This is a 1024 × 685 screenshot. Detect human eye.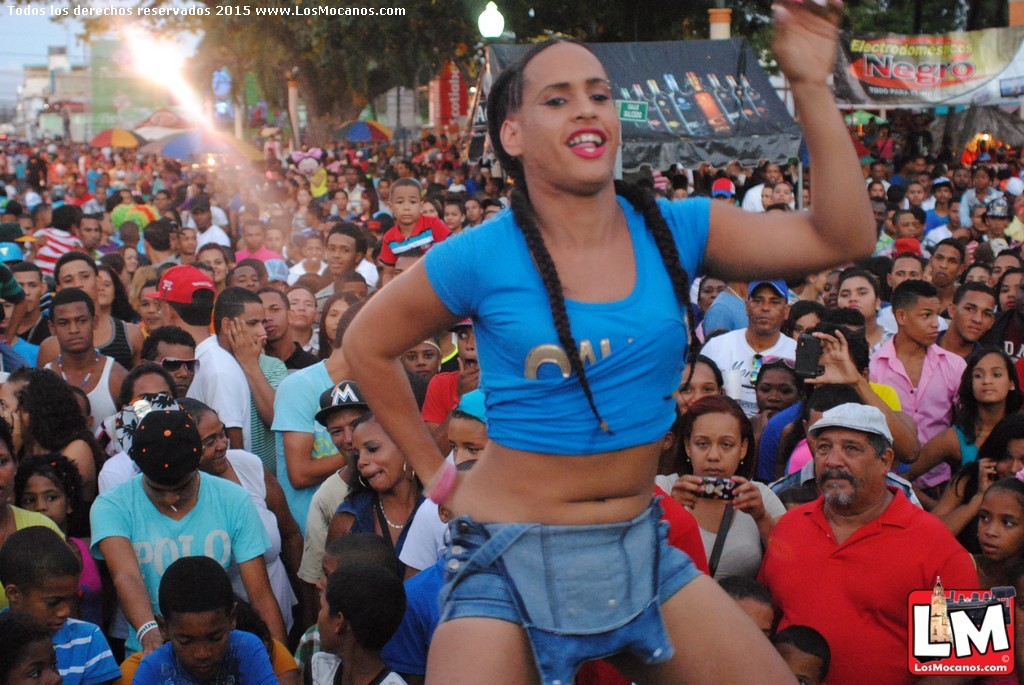
locate(425, 351, 432, 360).
